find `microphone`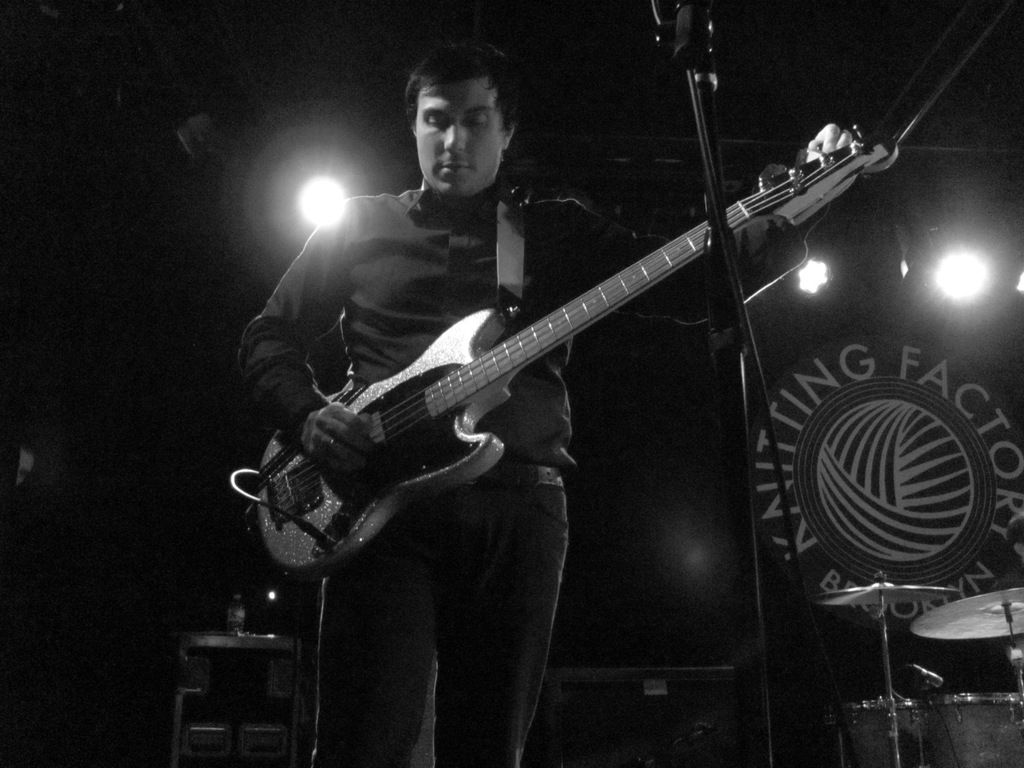
crop(665, 4, 712, 73)
